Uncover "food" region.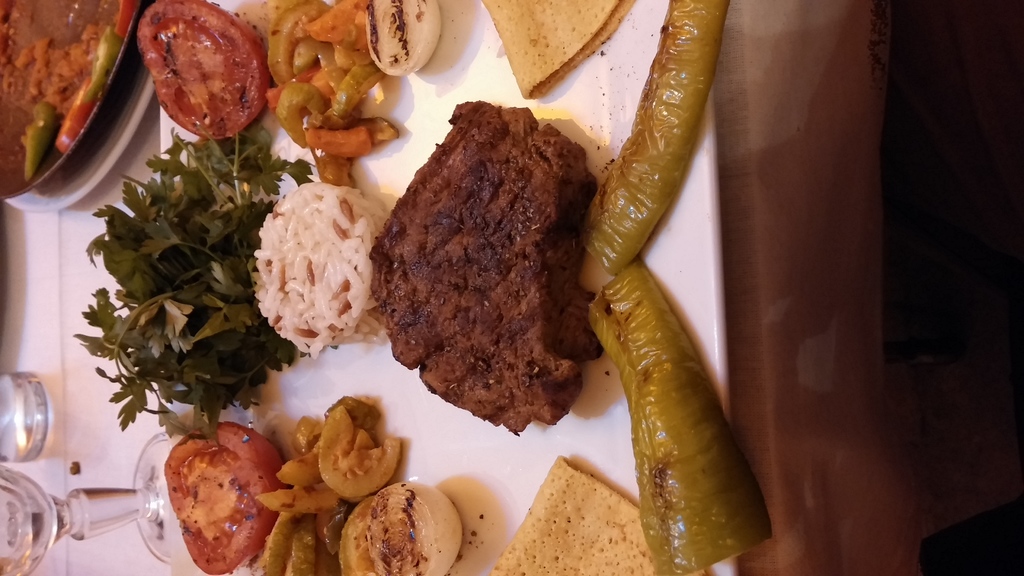
Uncovered: (339,491,381,575).
